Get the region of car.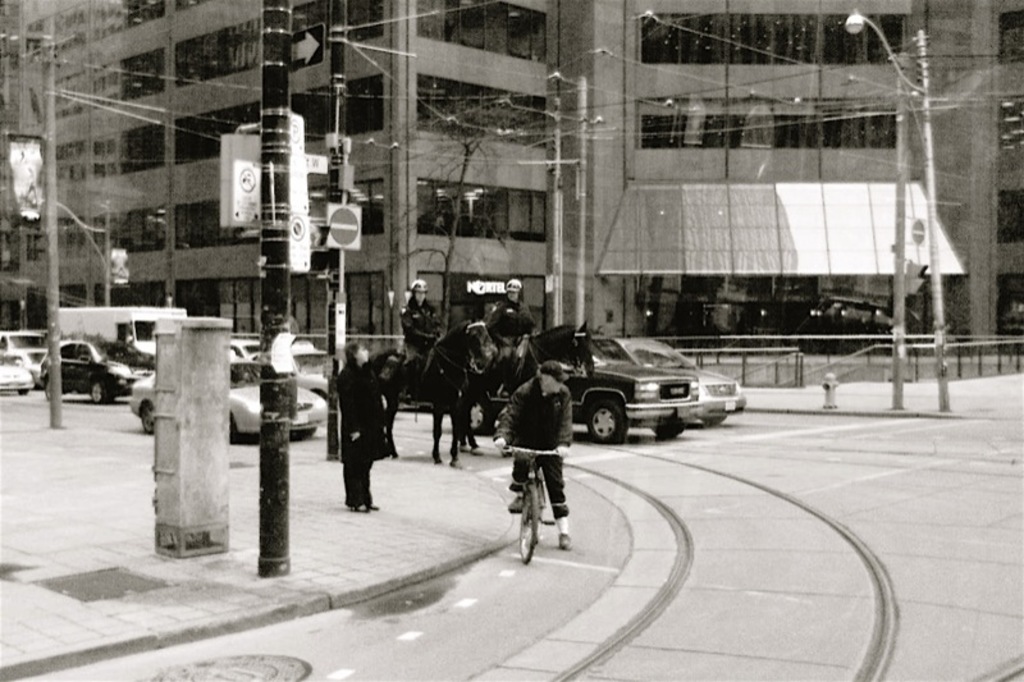
<bbox>8, 348, 49, 381</bbox>.
